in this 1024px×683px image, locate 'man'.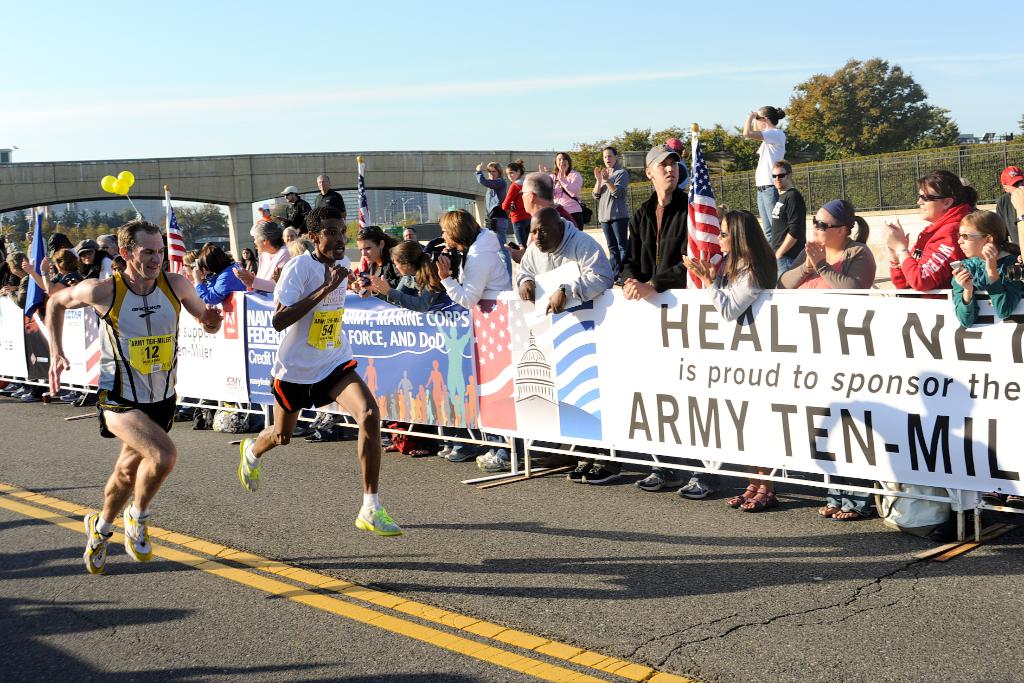
Bounding box: x1=995, y1=162, x2=1023, y2=248.
